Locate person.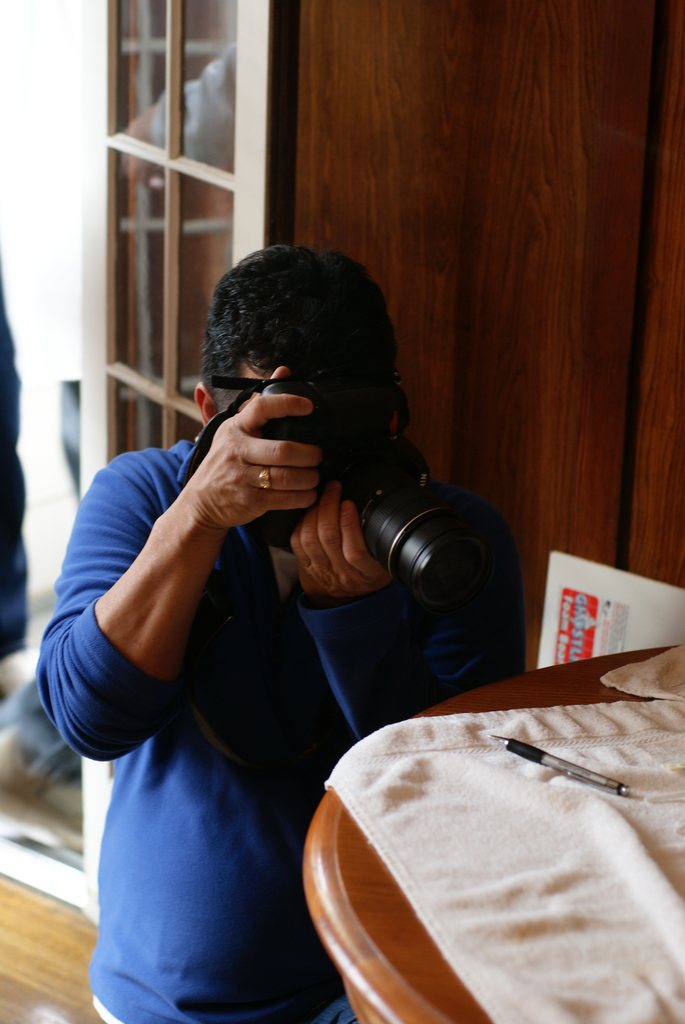
Bounding box: <box>32,248,530,1023</box>.
